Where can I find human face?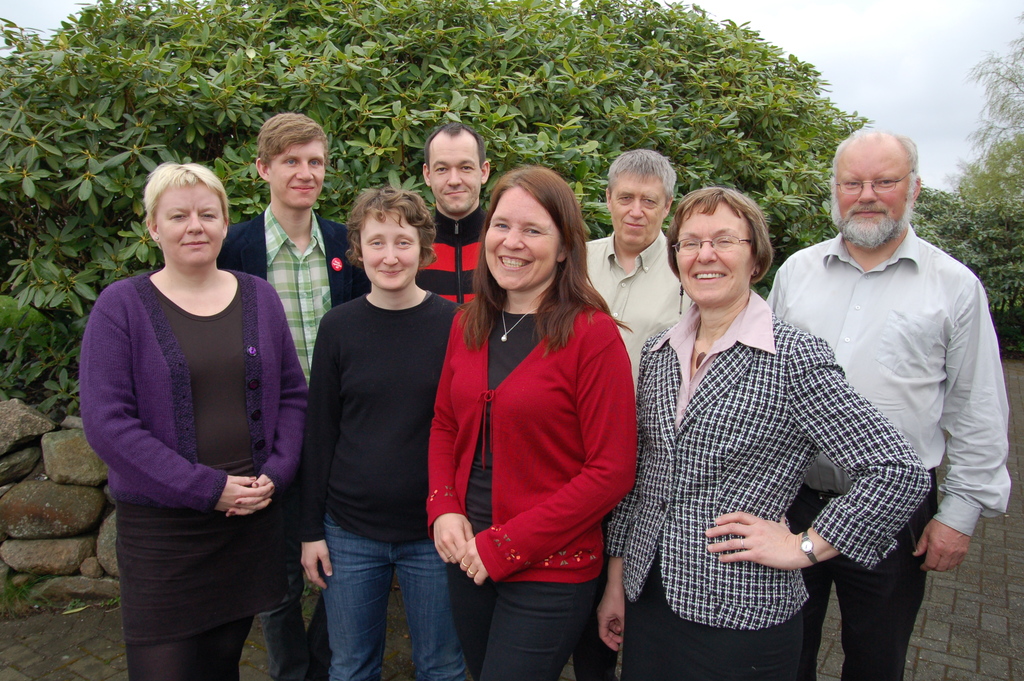
You can find it at (x1=610, y1=164, x2=660, y2=248).
